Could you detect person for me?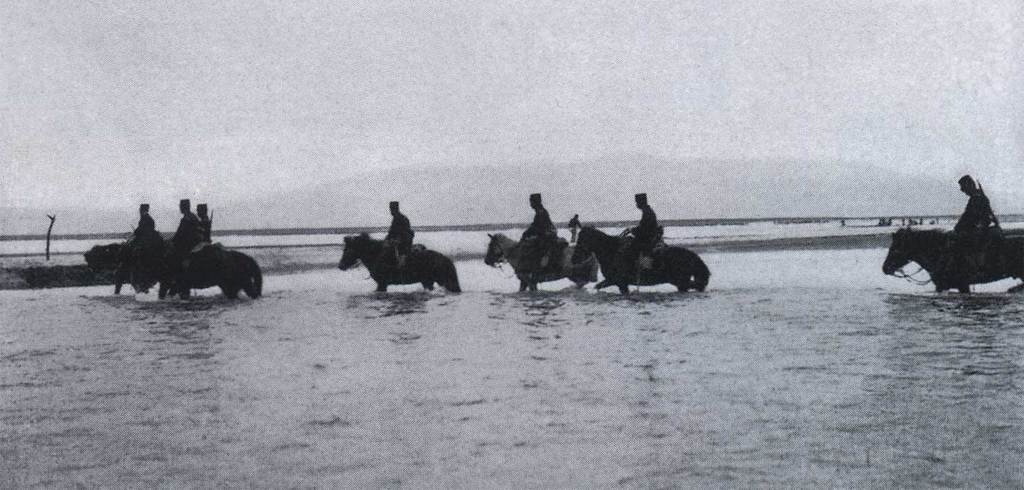
Detection result: box=[519, 191, 567, 279].
